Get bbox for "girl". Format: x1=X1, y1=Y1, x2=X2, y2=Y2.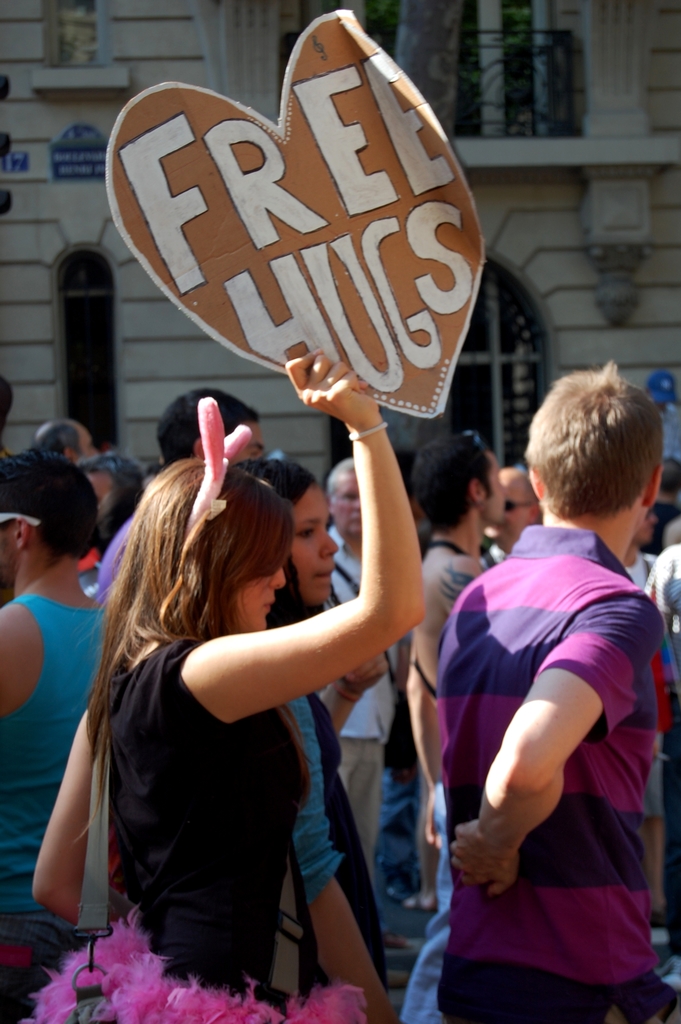
x1=21, y1=347, x2=424, y2=1023.
